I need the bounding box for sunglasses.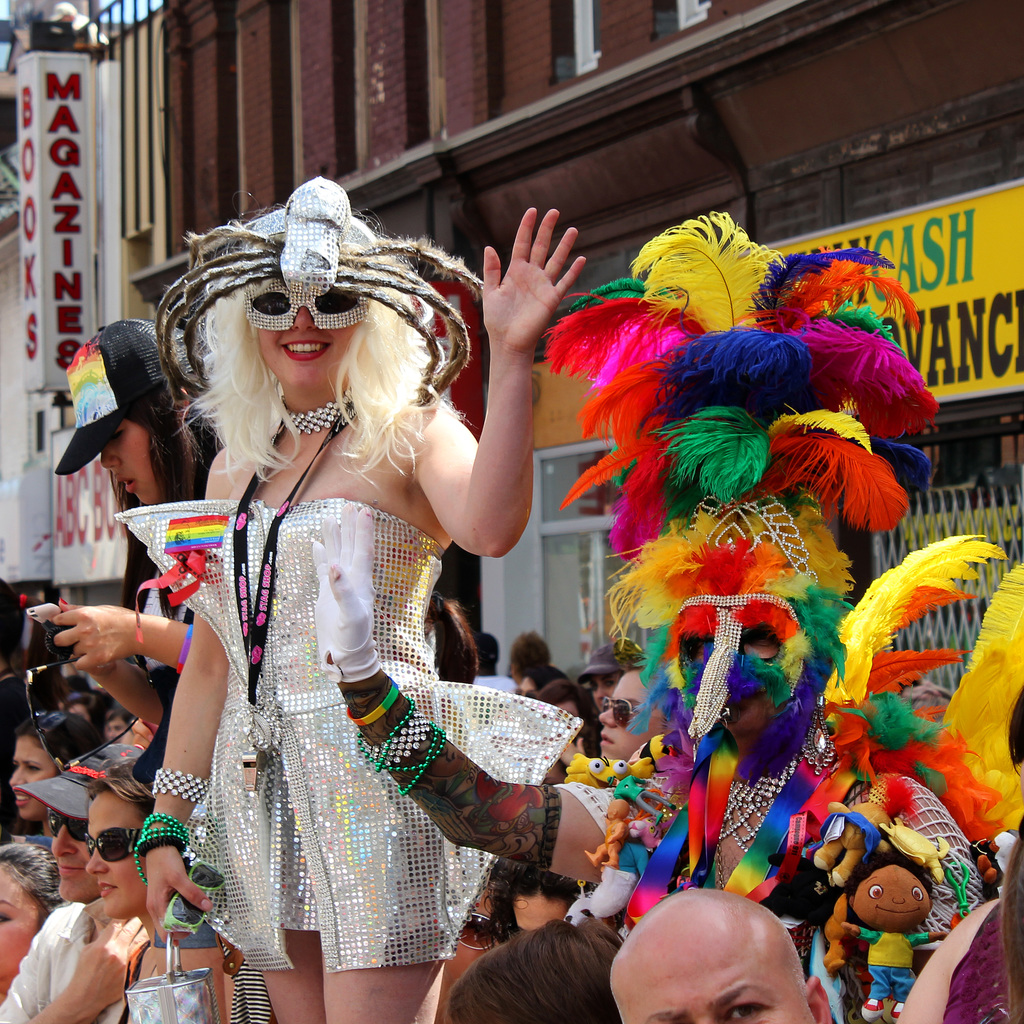
Here it is: l=601, t=695, r=635, b=732.
